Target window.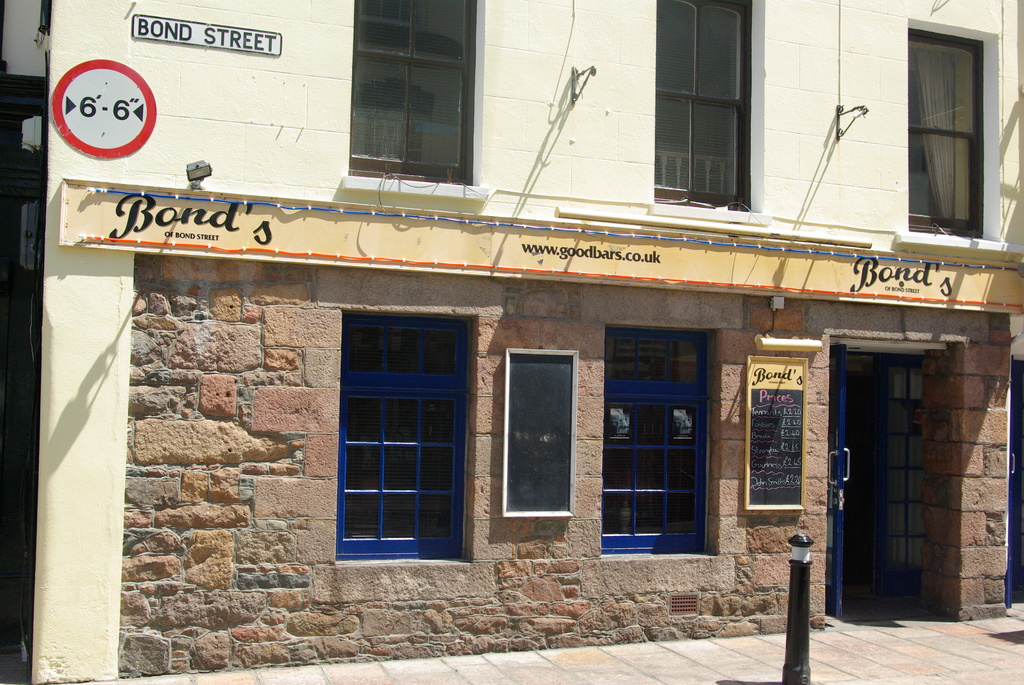
Target region: x1=334 y1=310 x2=477 y2=563.
